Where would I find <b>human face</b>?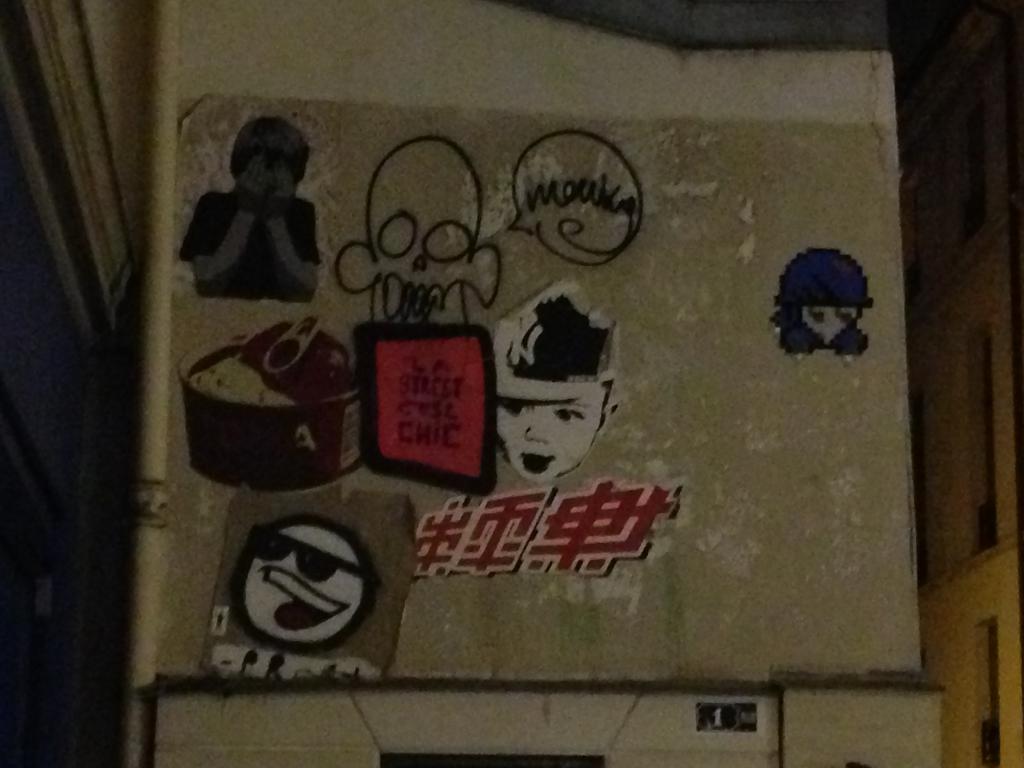
At bbox=[499, 398, 605, 479].
